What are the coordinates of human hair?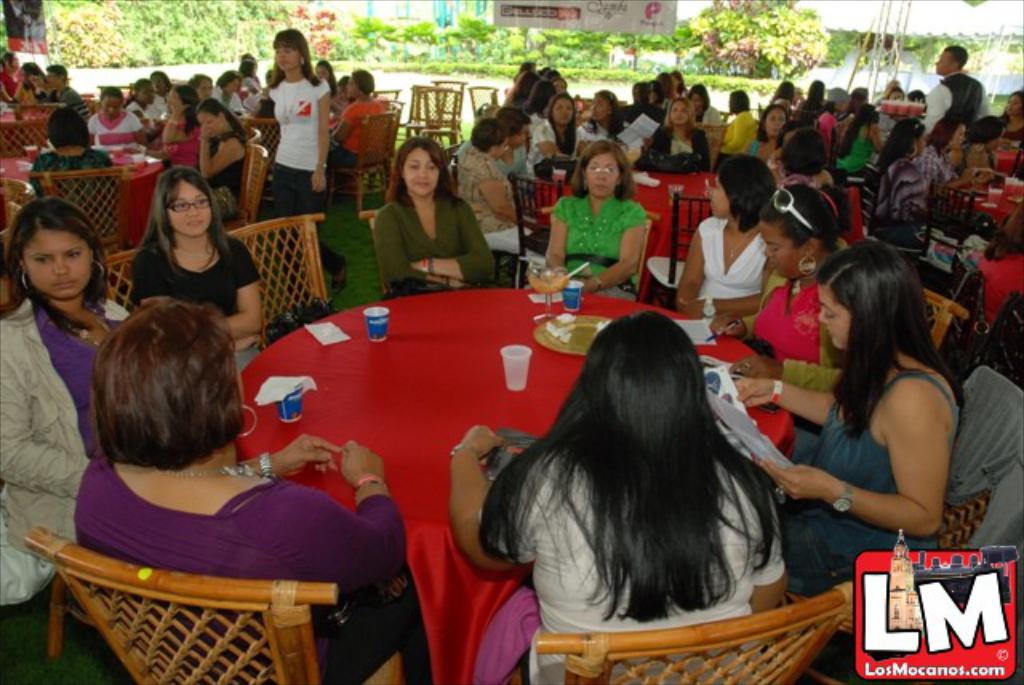
771 77 794 106.
